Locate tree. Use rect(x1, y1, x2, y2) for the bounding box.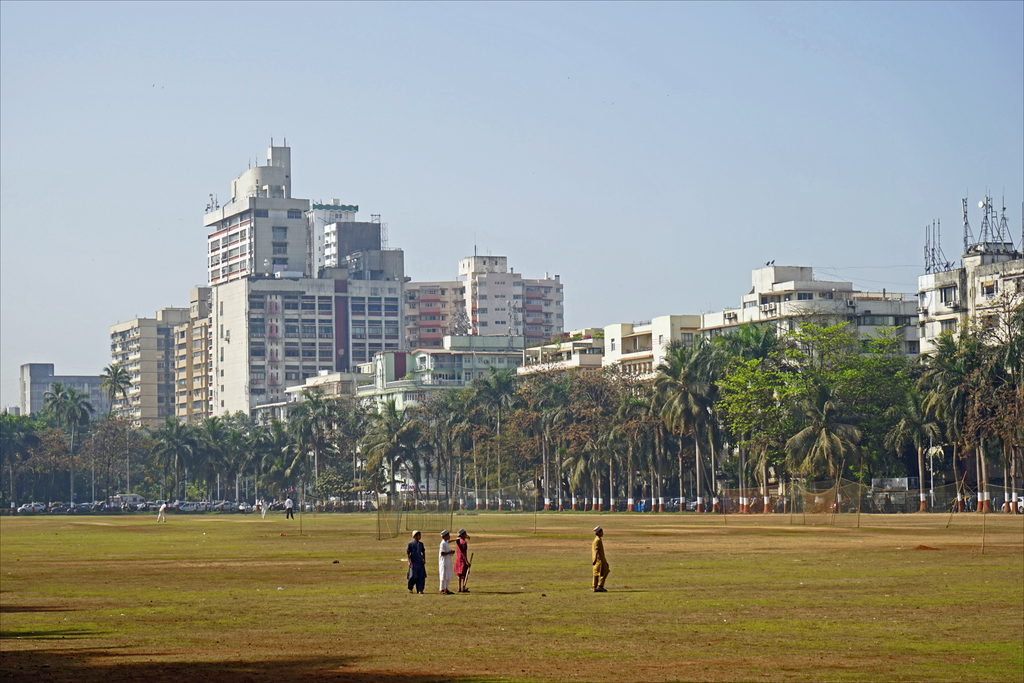
rect(155, 412, 195, 509).
